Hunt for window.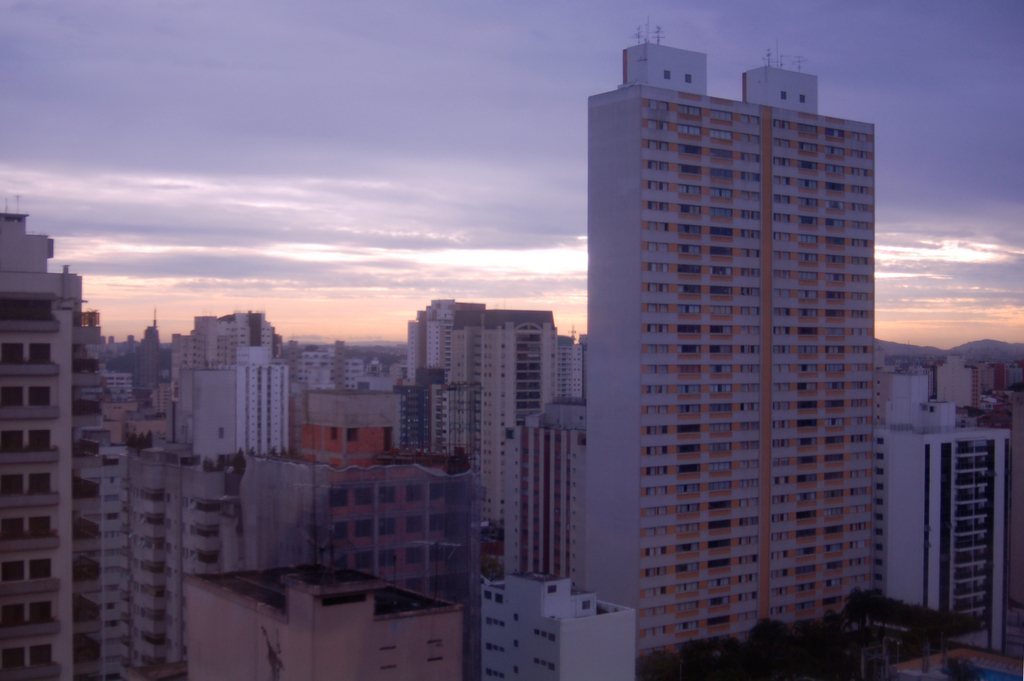
Hunted down at (x1=646, y1=120, x2=661, y2=127).
